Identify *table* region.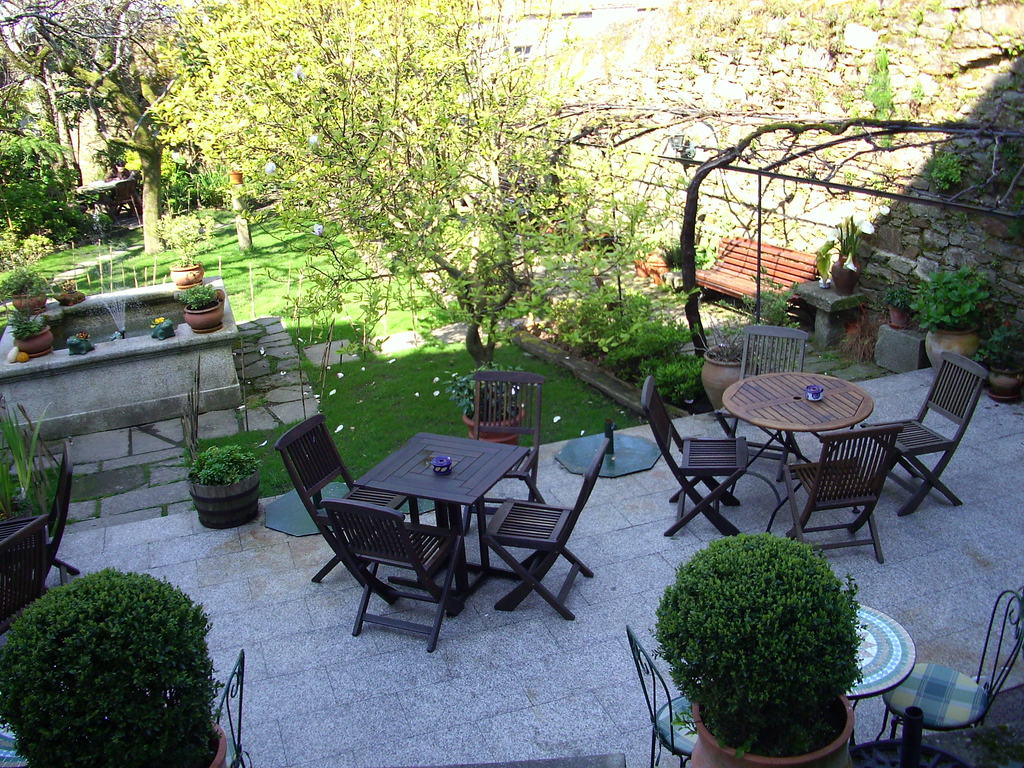
Region: 842/602/915/764.
